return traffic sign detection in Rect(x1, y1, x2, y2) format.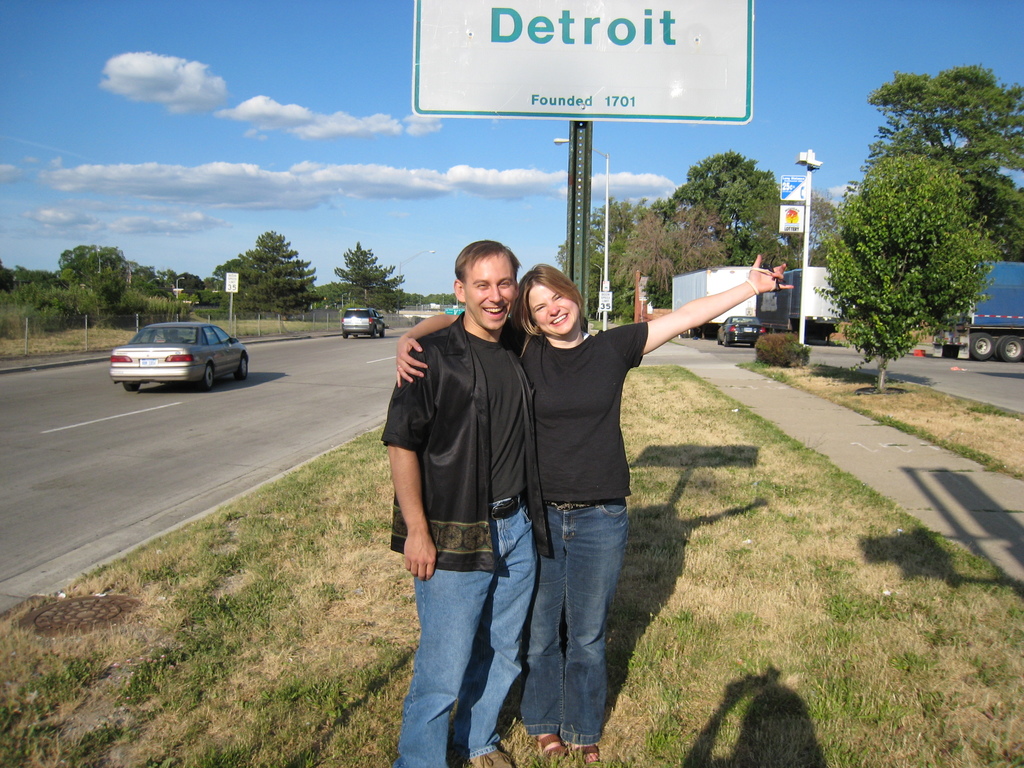
Rect(599, 289, 611, 315).
